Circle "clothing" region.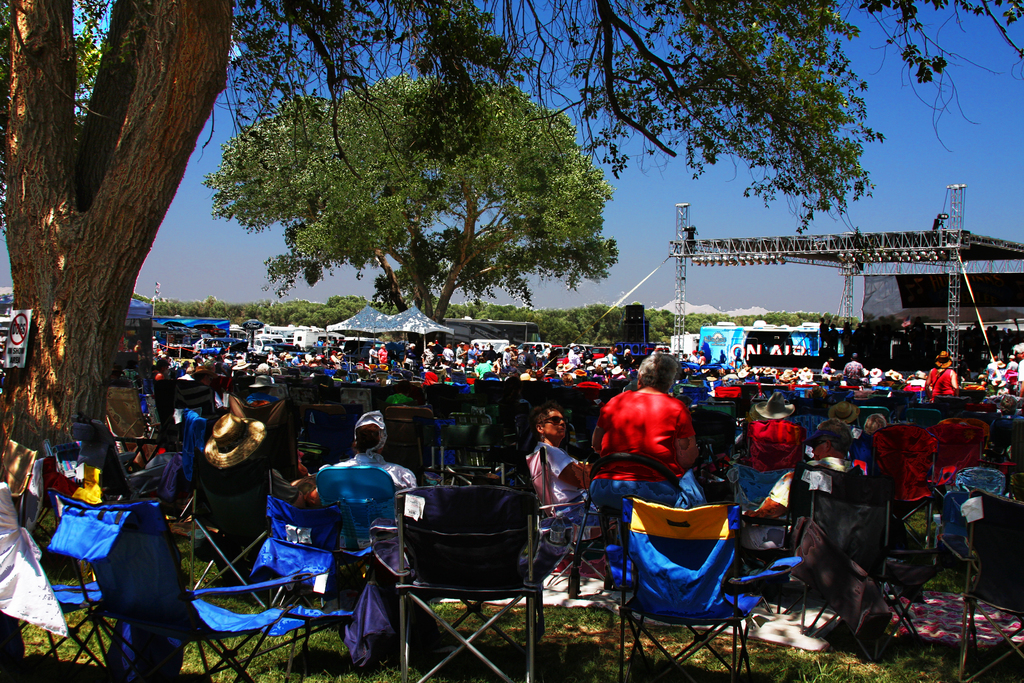
Region: l=596, t=391, r=697, b=500.
